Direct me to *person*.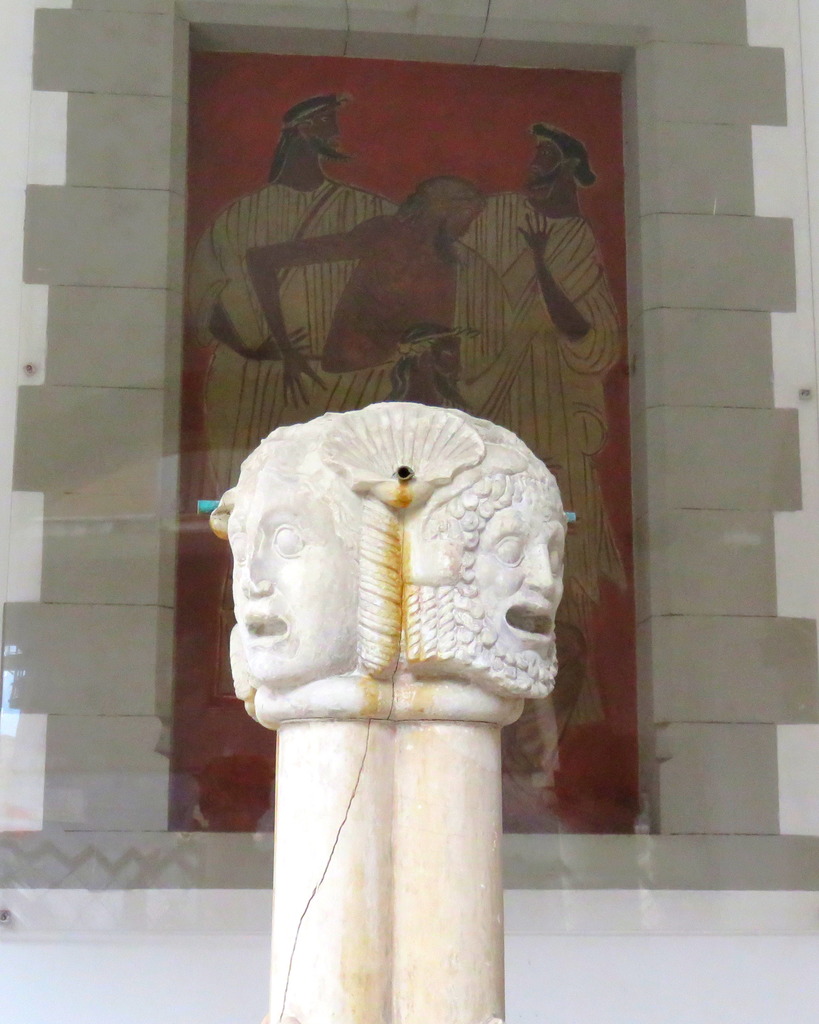
Direction: bbox=[184, 91, 427, 517].
